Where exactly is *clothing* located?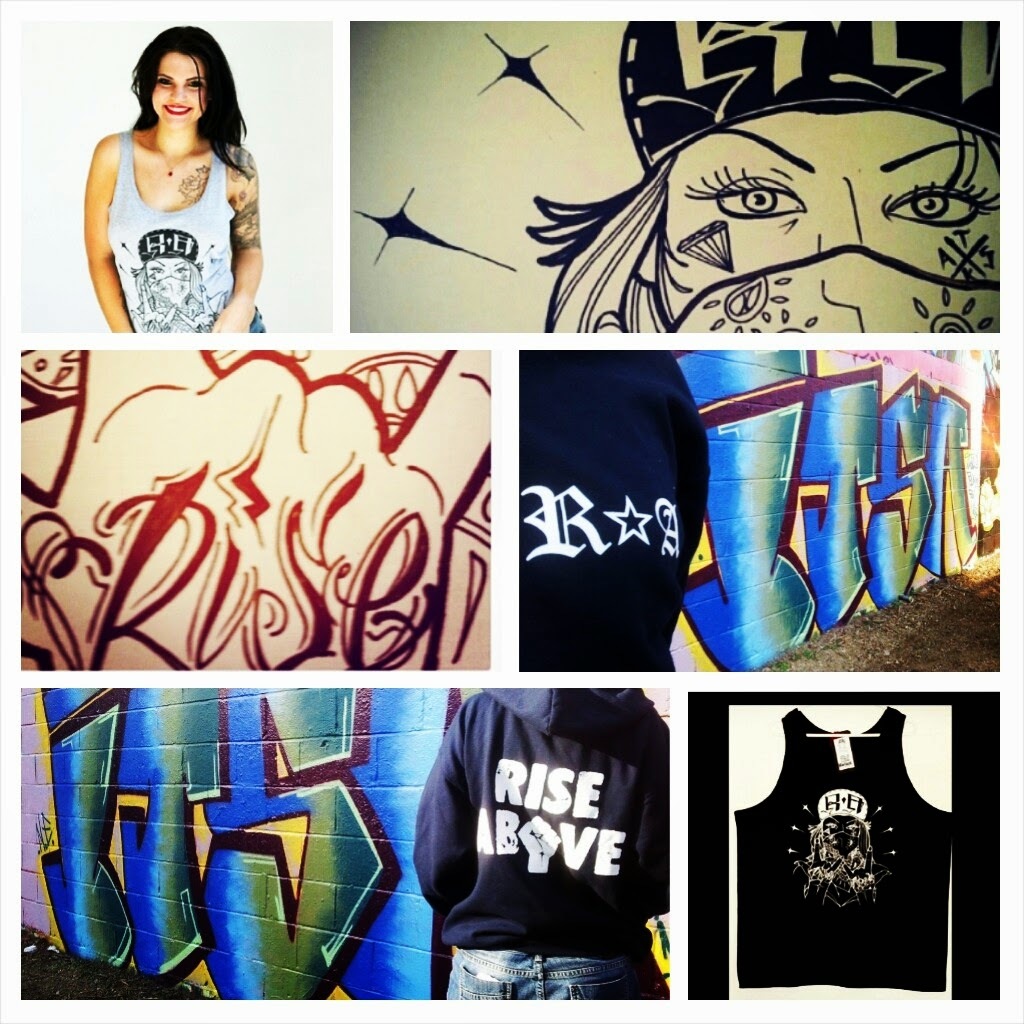
Its bounding box is box=[517, 342, 719, 672].
